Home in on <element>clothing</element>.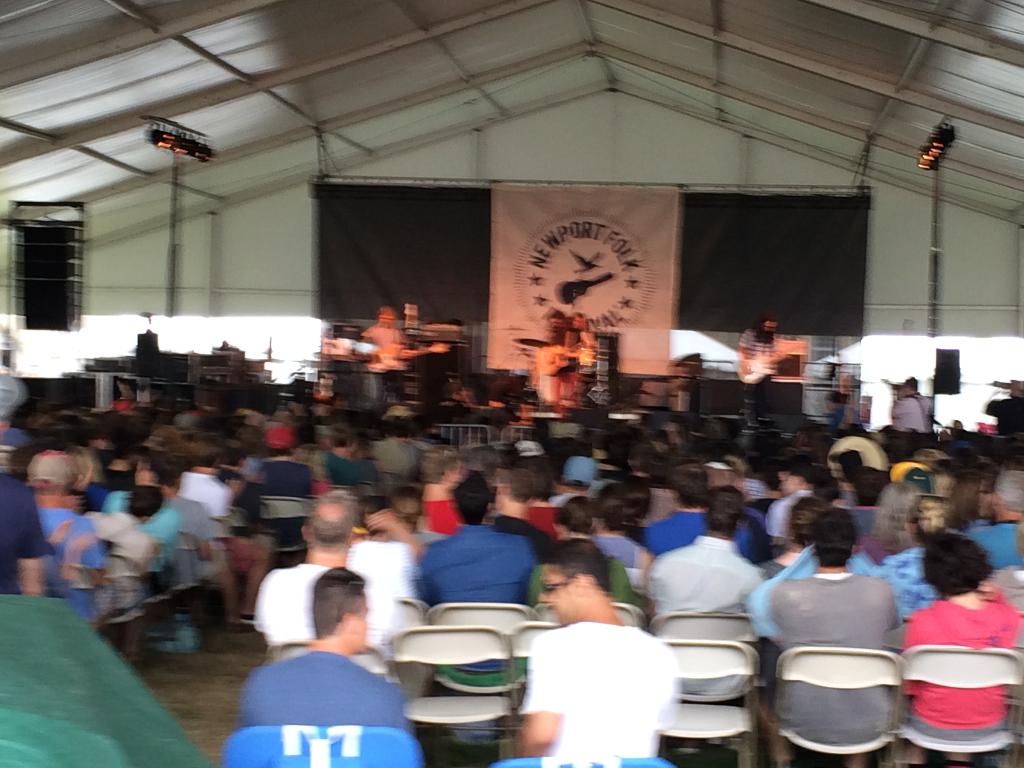
Homed in at rect(773, 576, 887, 749).
